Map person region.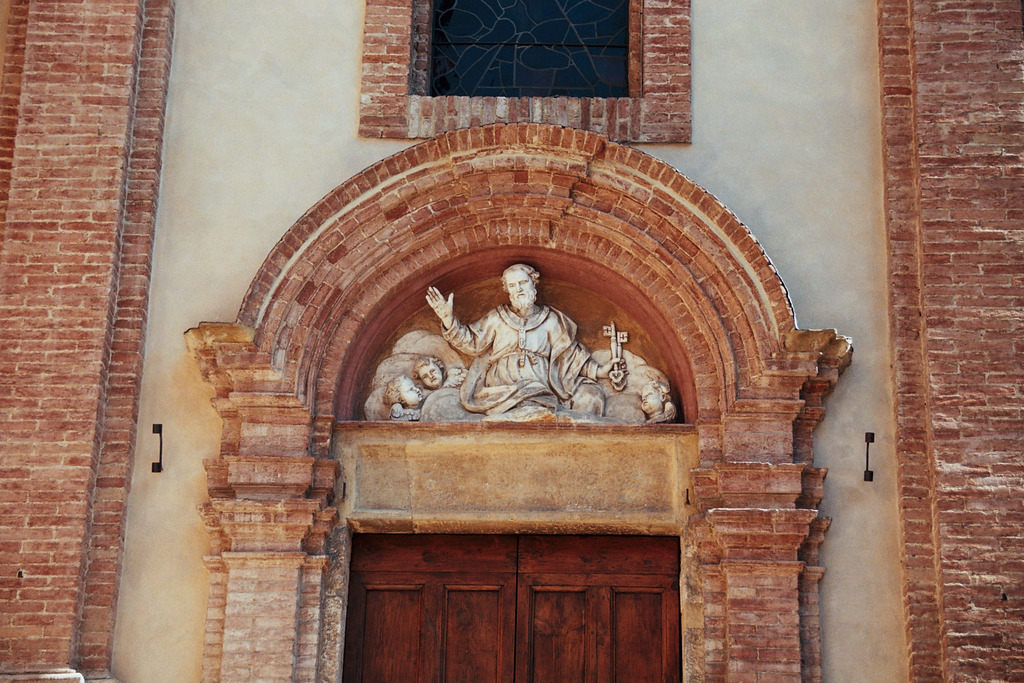
Mapped to (left=438, top=263, right=611, bottom=452).
